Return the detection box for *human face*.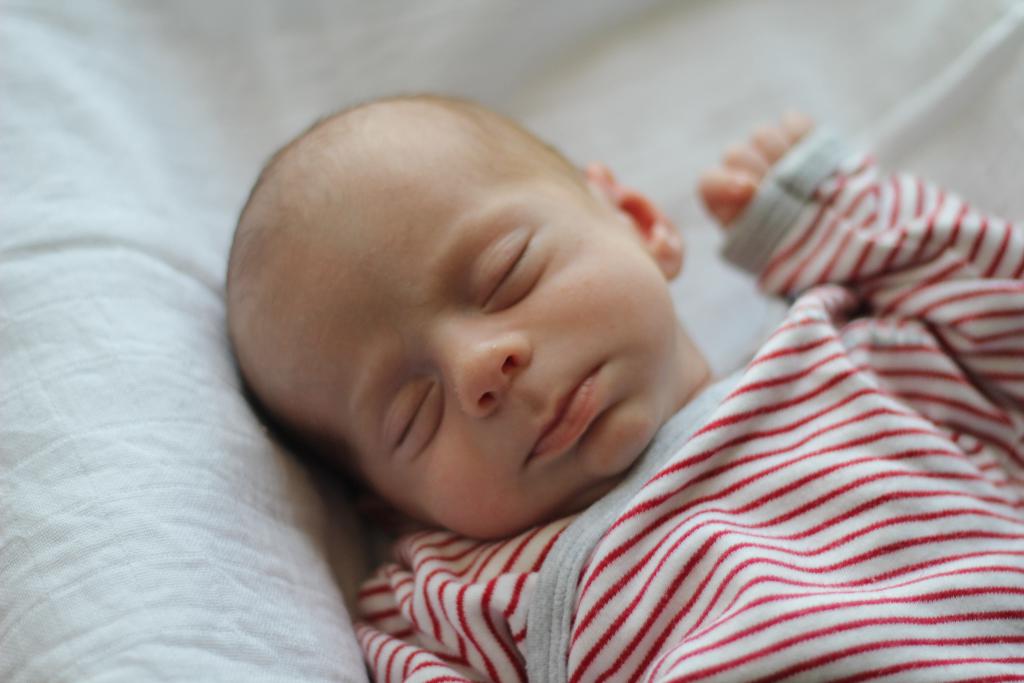
box=[244, 138, 675, 540].
